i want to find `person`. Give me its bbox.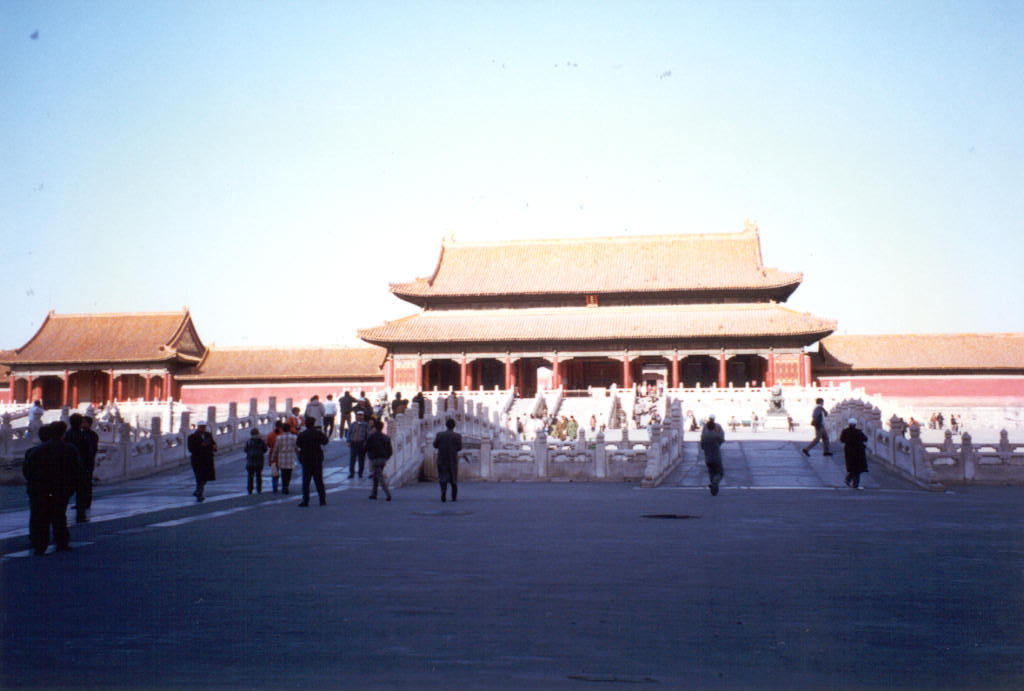
l=297, t=409, r=332, b=507.
